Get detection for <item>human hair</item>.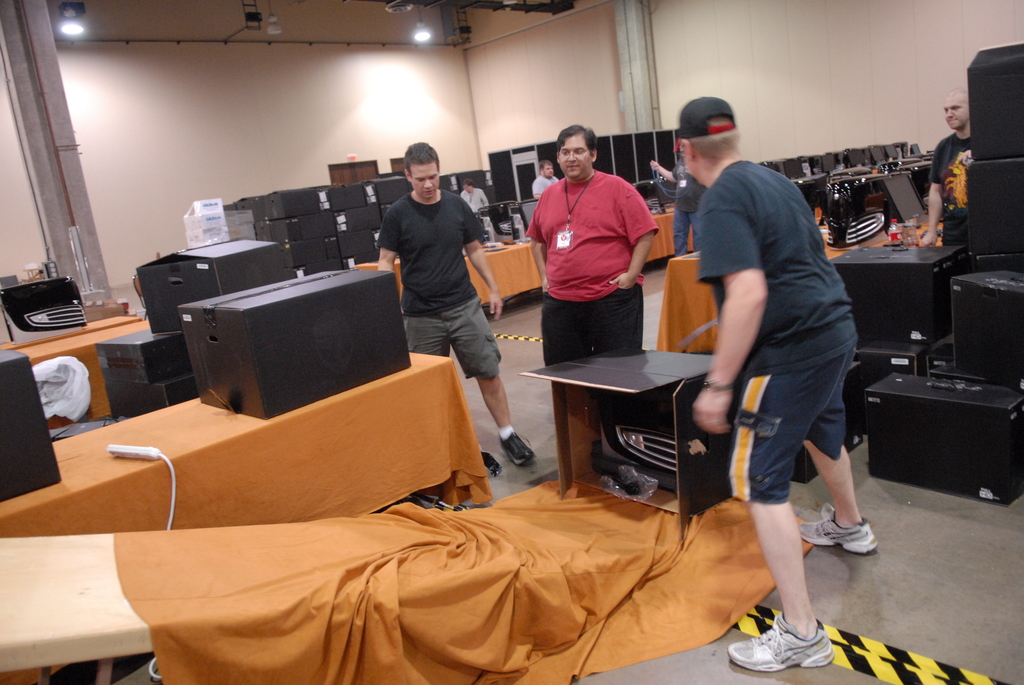
Detection: rect(404, 140, 440, 174).
